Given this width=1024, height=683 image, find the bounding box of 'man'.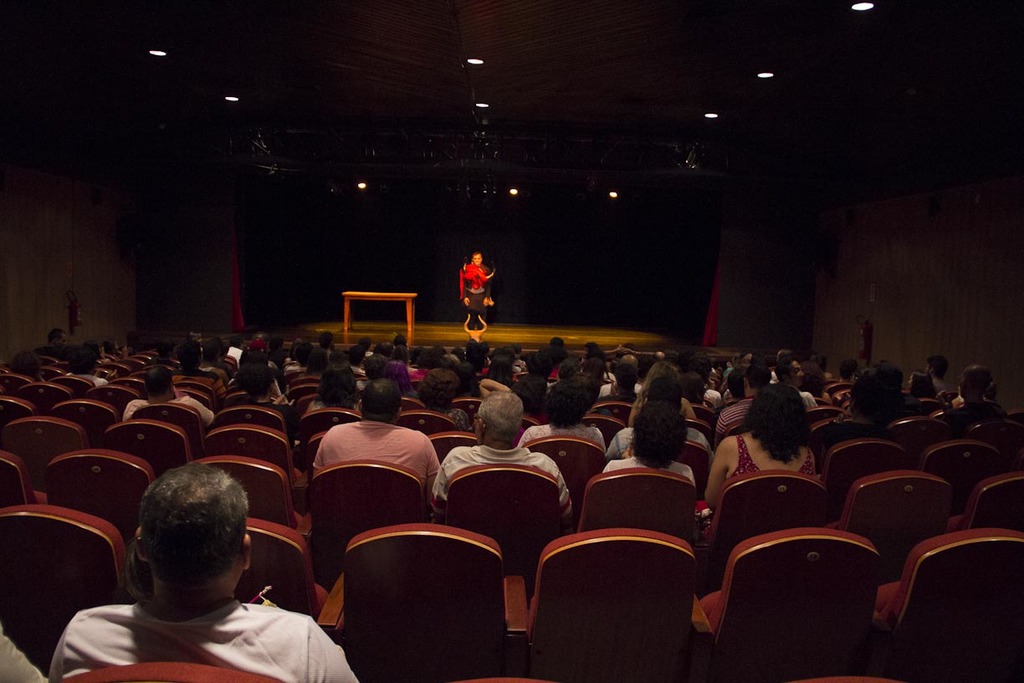
308, 377, 438, 512.
